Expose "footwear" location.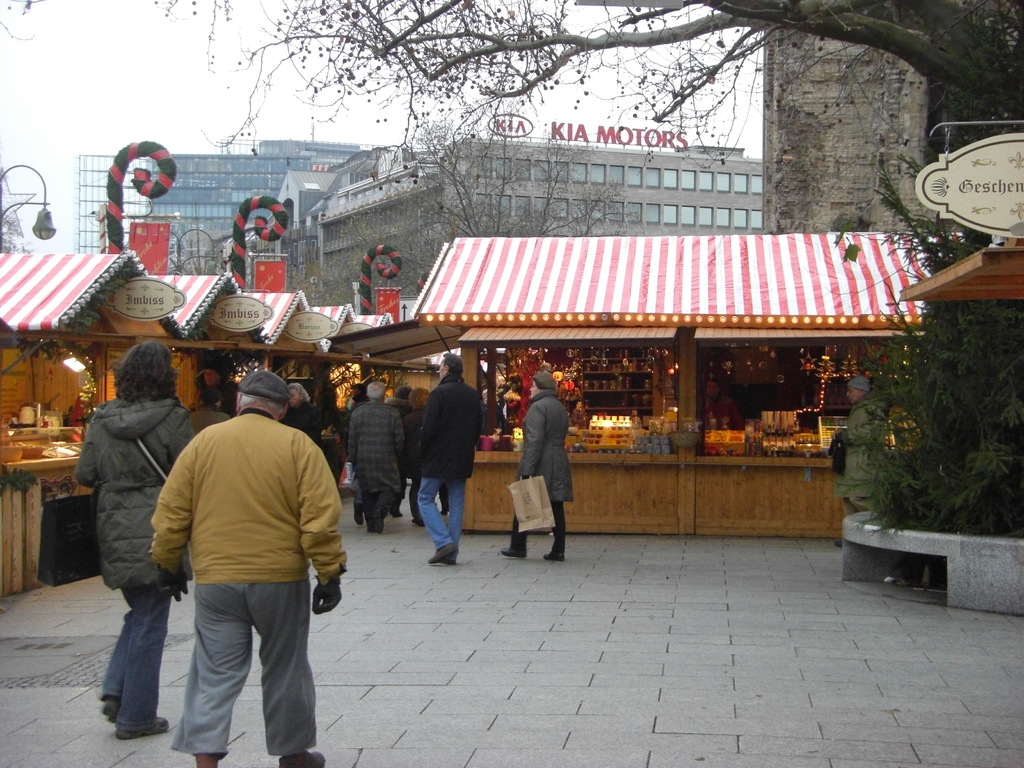
Exposed at (502,545,526,556).
